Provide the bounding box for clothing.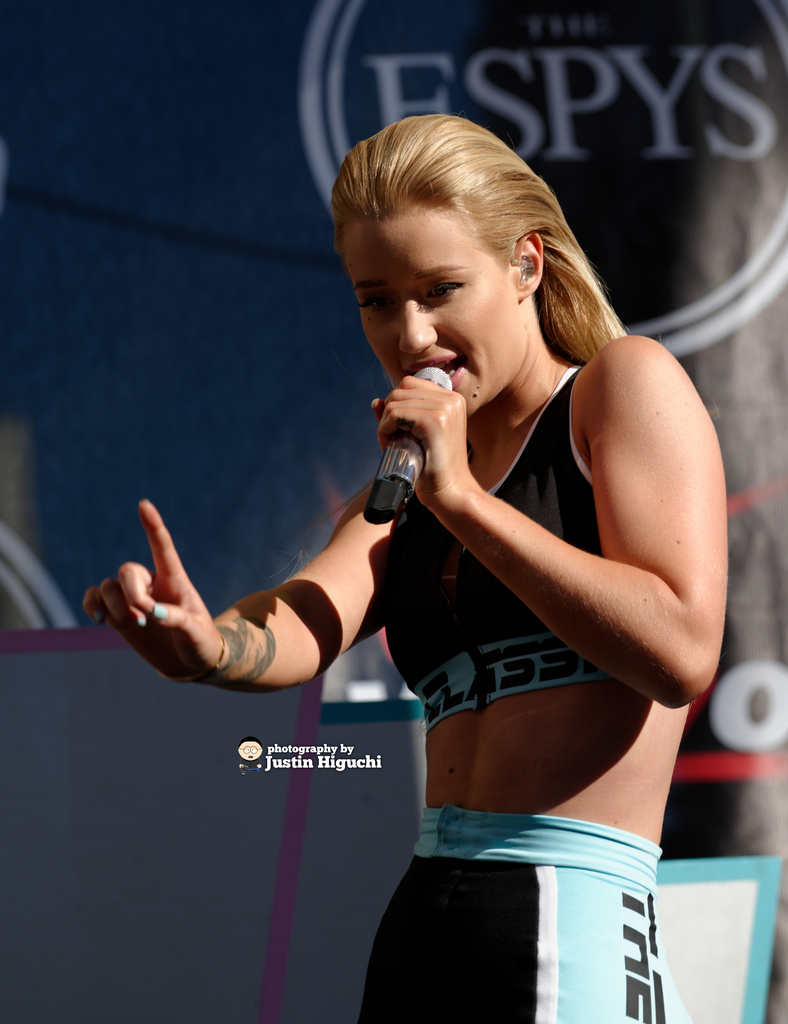
x1=379, y1=363, x2=596, y2=739.
